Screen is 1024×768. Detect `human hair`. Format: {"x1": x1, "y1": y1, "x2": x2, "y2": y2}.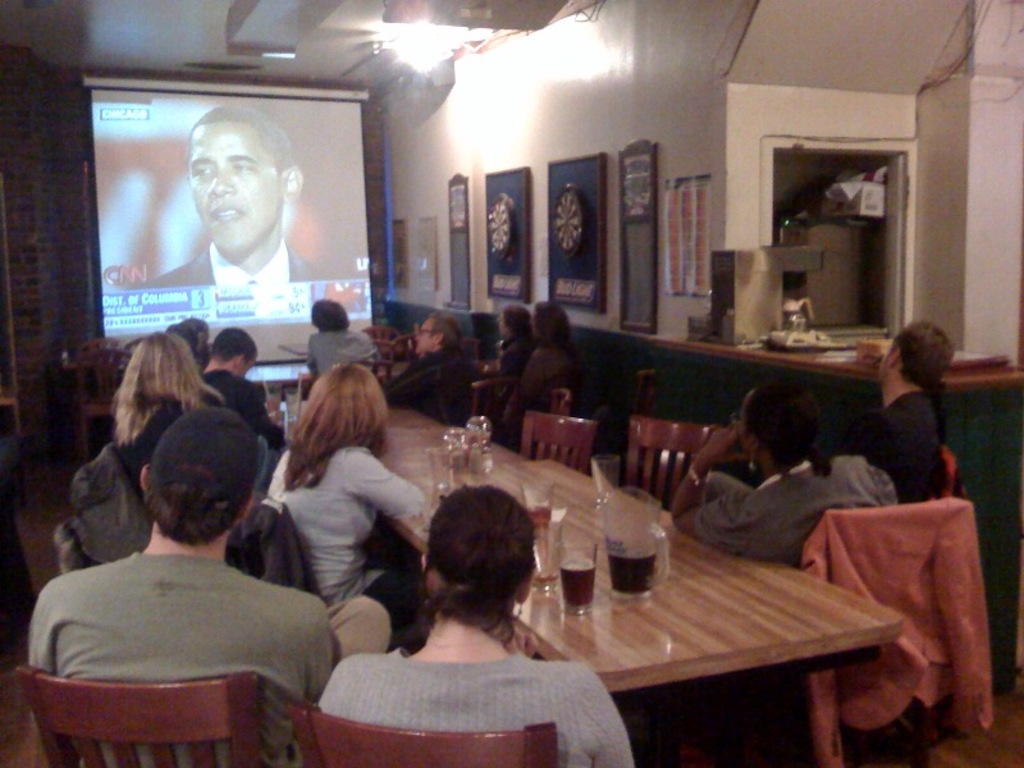
{"x1": 210, "y1": 329, "x2": 259, "y2": 360}.
